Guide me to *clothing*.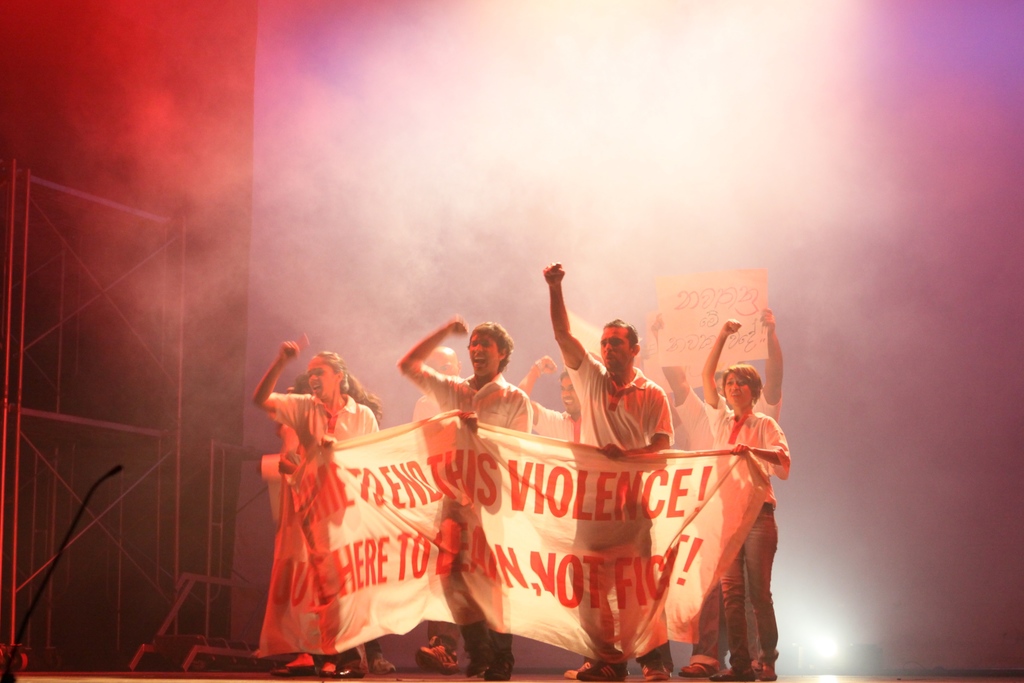
Guidance: (left=409, top=366, right=535, bottom=667).
